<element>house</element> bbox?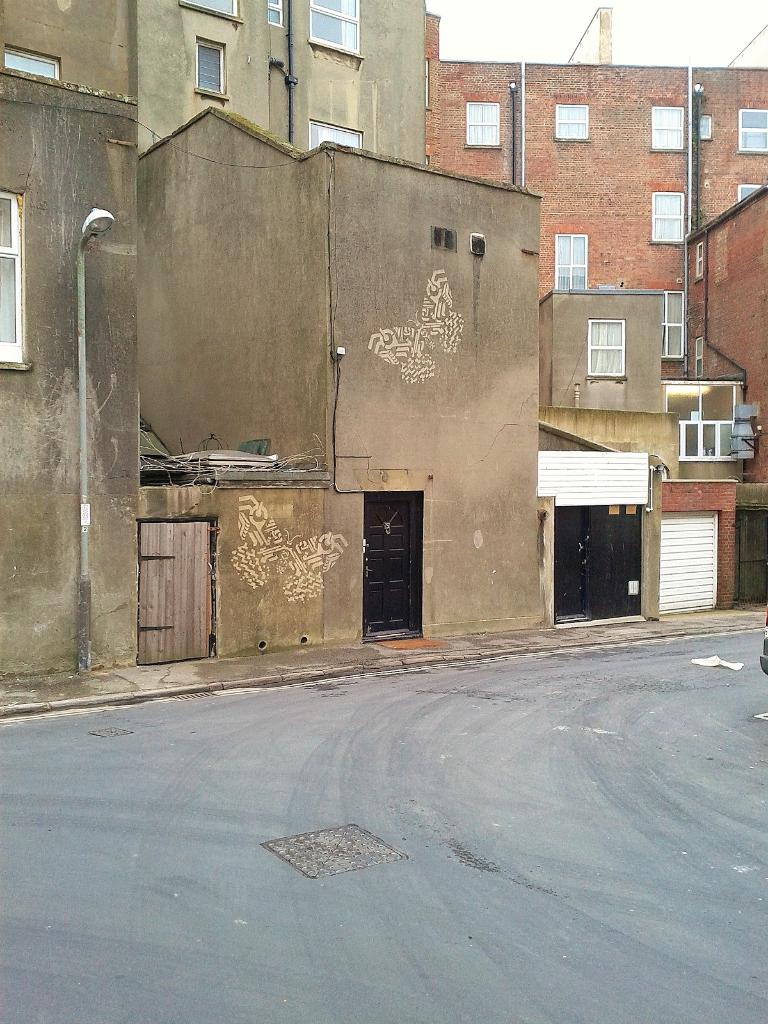
0 0 767 684
